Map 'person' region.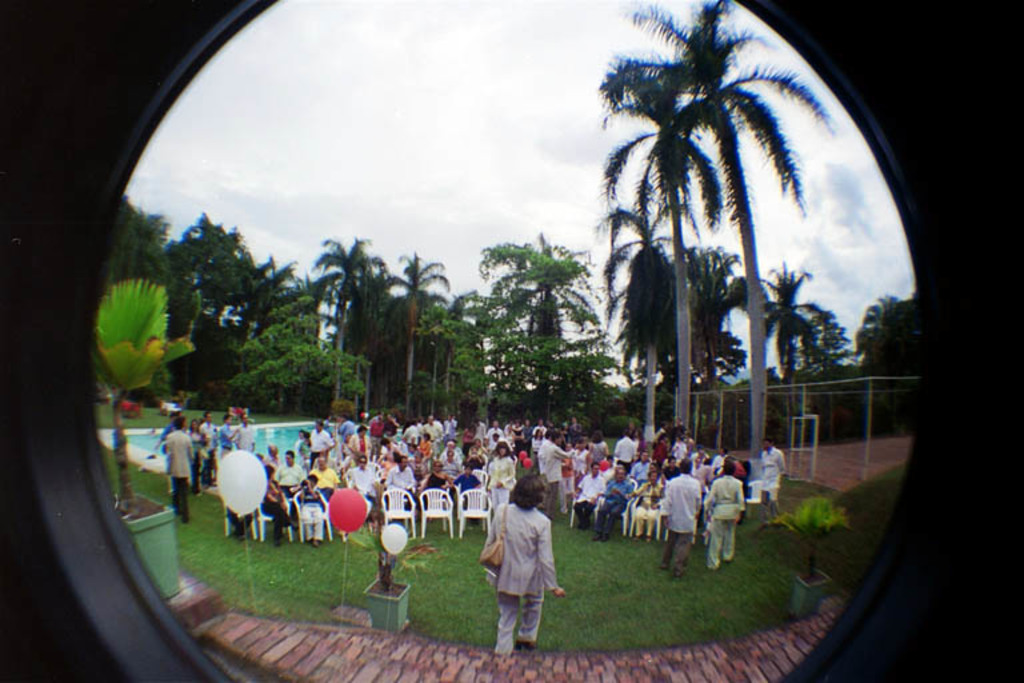
Mapped to x1=495, y1=467, x2=571, y2=660.
